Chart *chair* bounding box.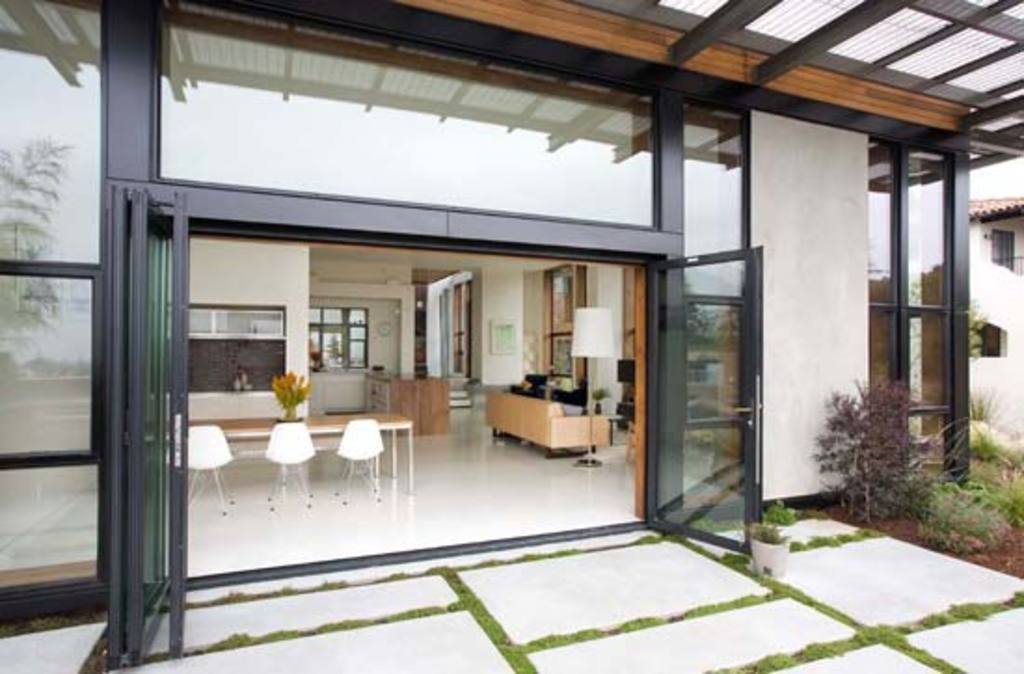
Charted: 179, 421, 240, 519.
